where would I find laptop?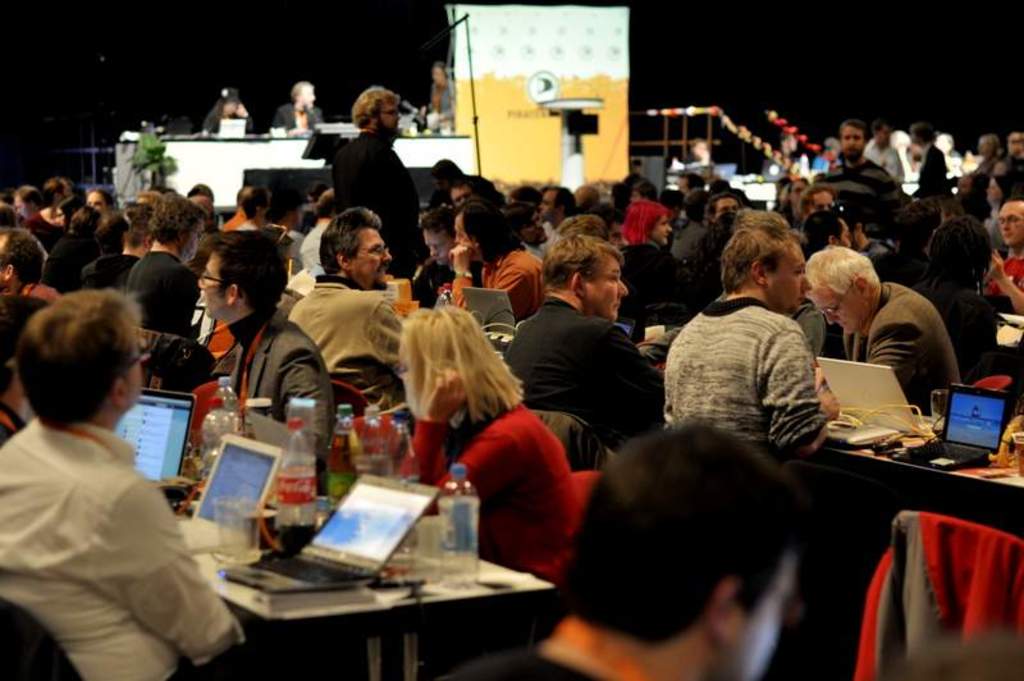
At 115:392:195:483.
